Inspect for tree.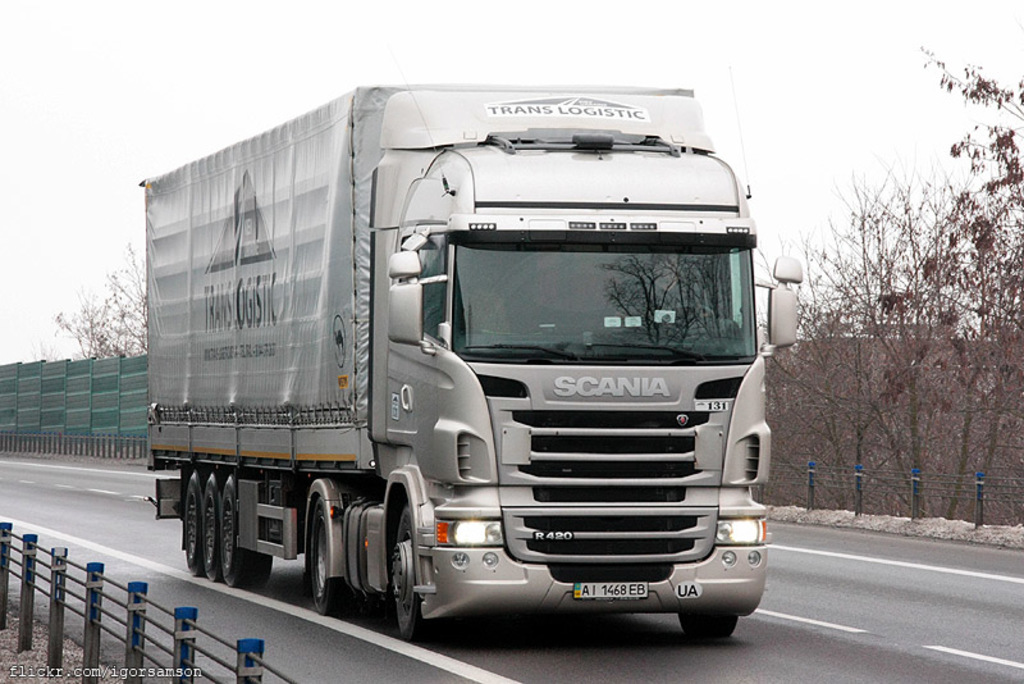
Inspection: detection(804, 118, 1006, 533).
